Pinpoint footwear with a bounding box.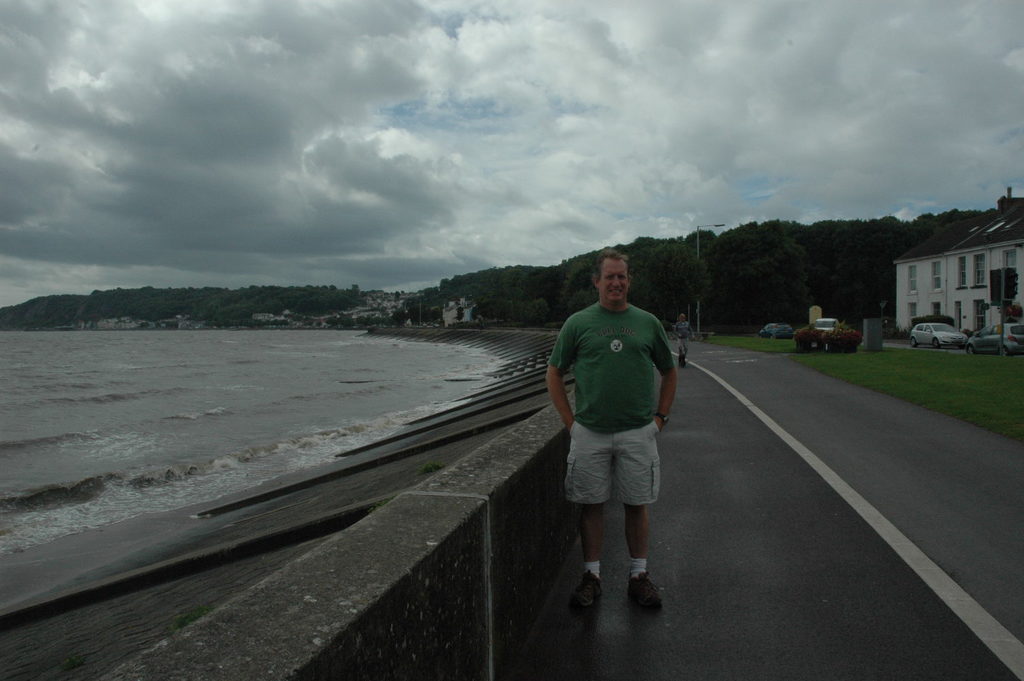
<bbox>625, 569, 662, 609</bbox>.
